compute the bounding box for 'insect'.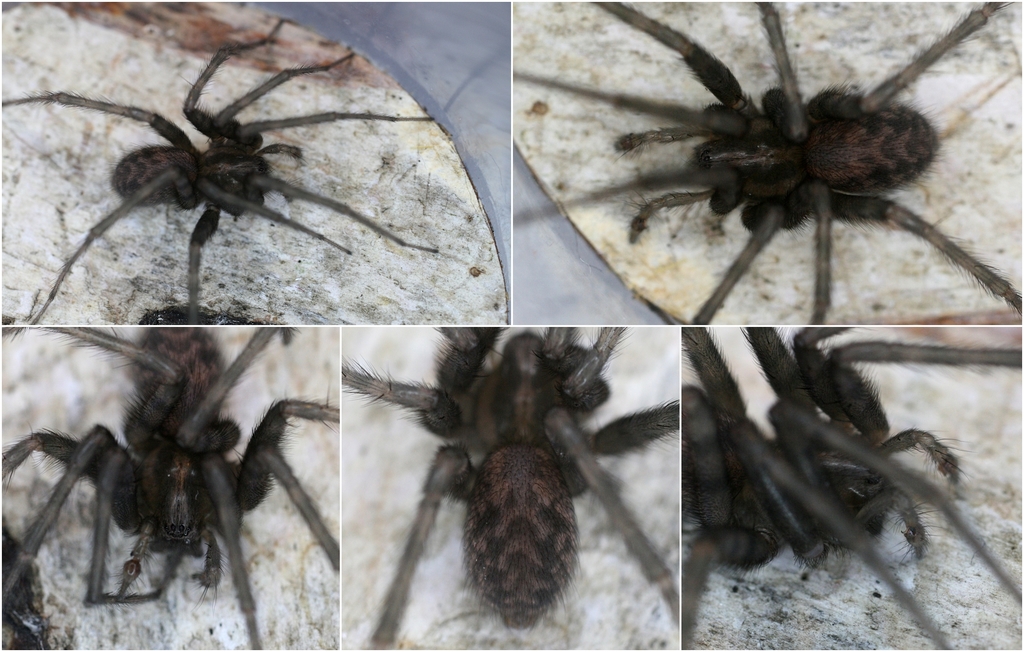
{"left": 510, "top": 0, "right": 1023, "bottom": 329}.
